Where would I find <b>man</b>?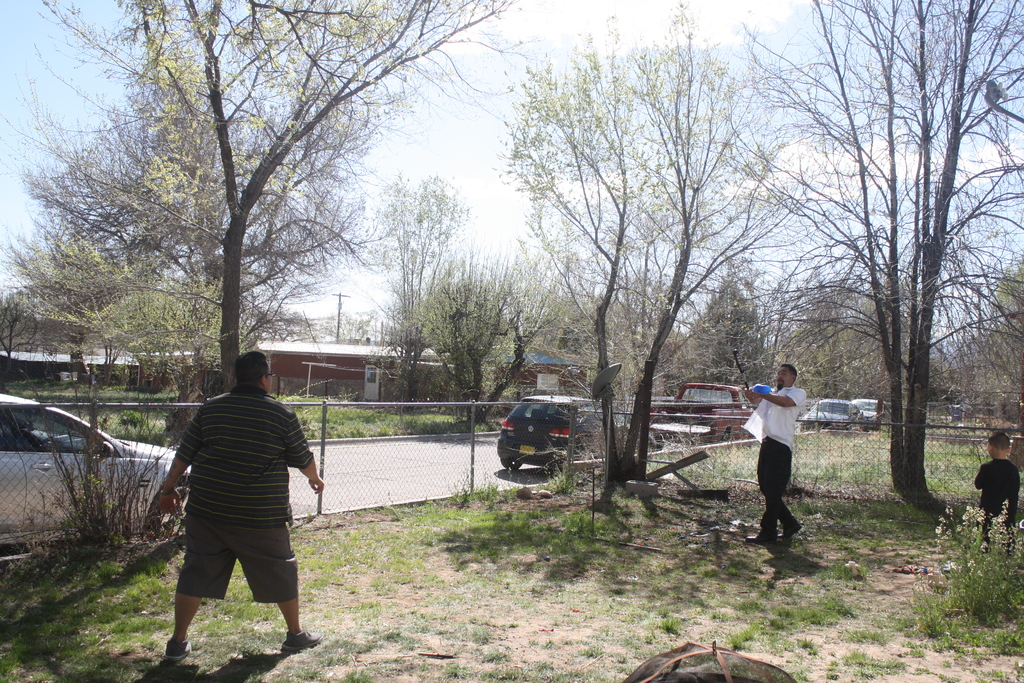
At 739 363 804 547.
